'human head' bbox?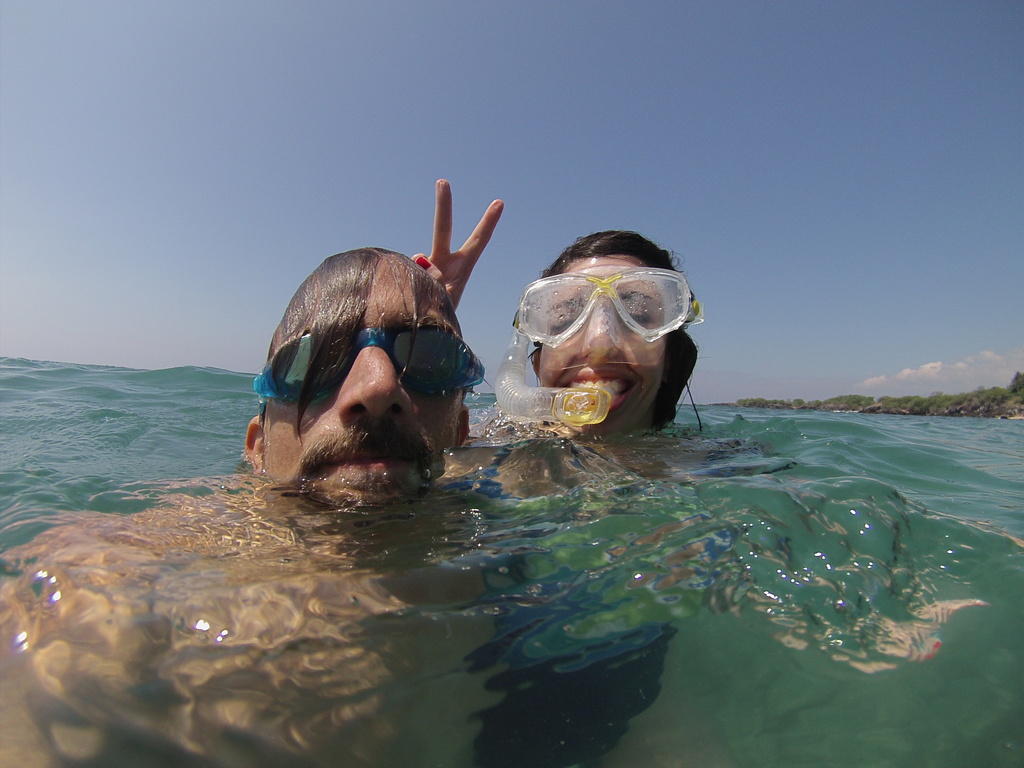
239, 239, 469, 518
